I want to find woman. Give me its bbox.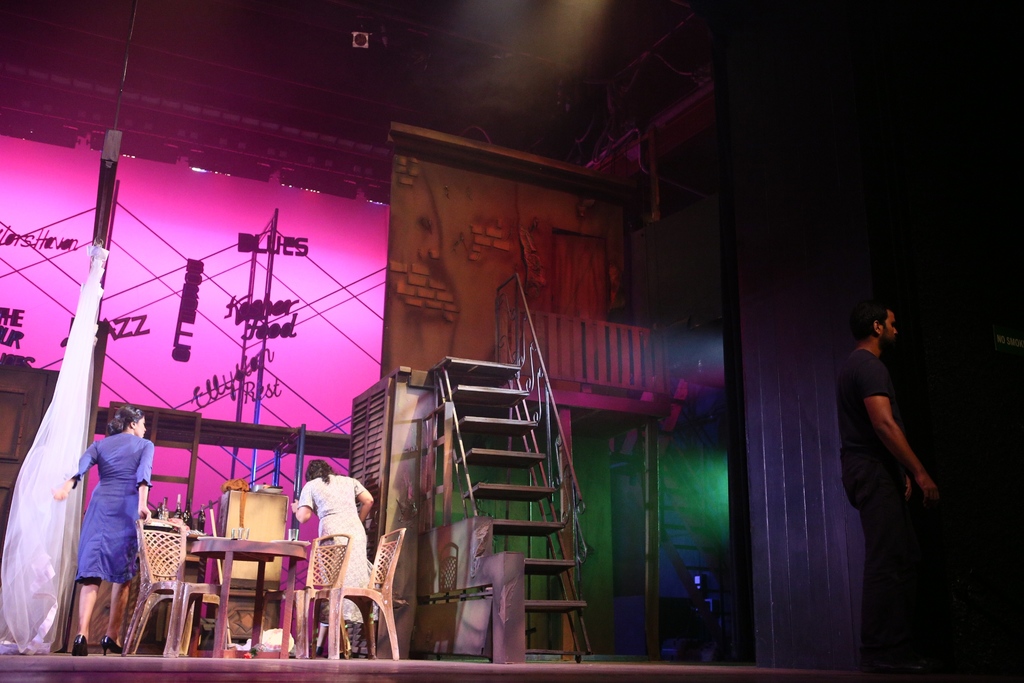
51, 404, 154, 657.
